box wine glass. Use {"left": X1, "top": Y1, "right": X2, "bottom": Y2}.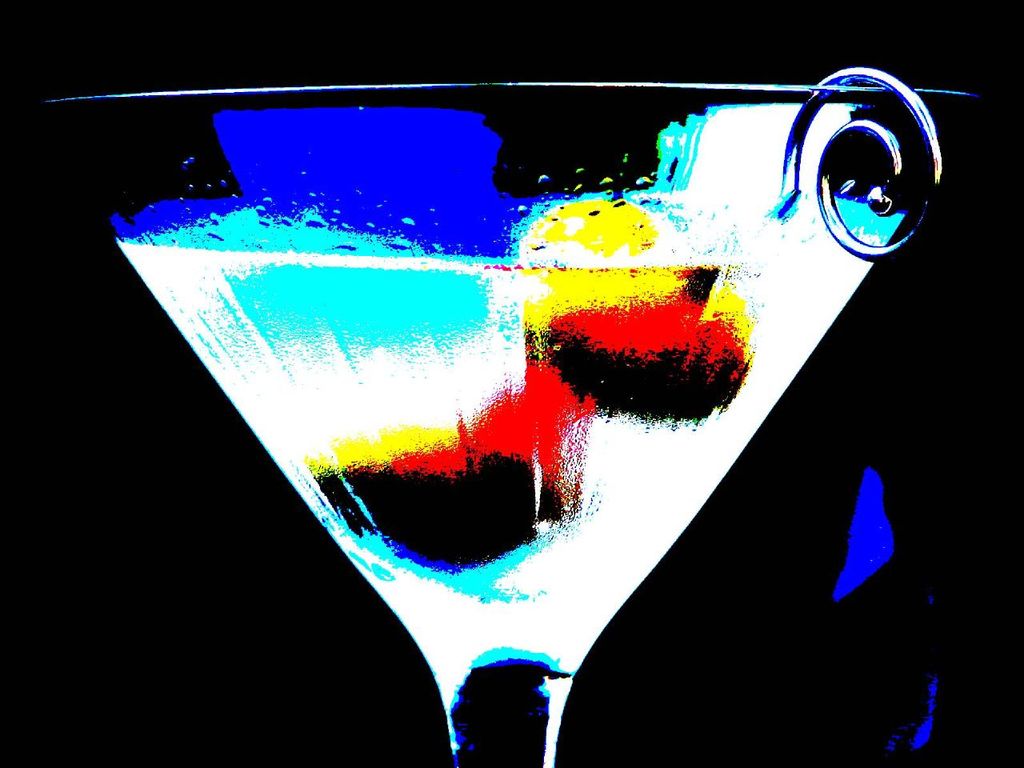
{"left": 42, "top": 86, "right": 971, "bottom": 750}.
